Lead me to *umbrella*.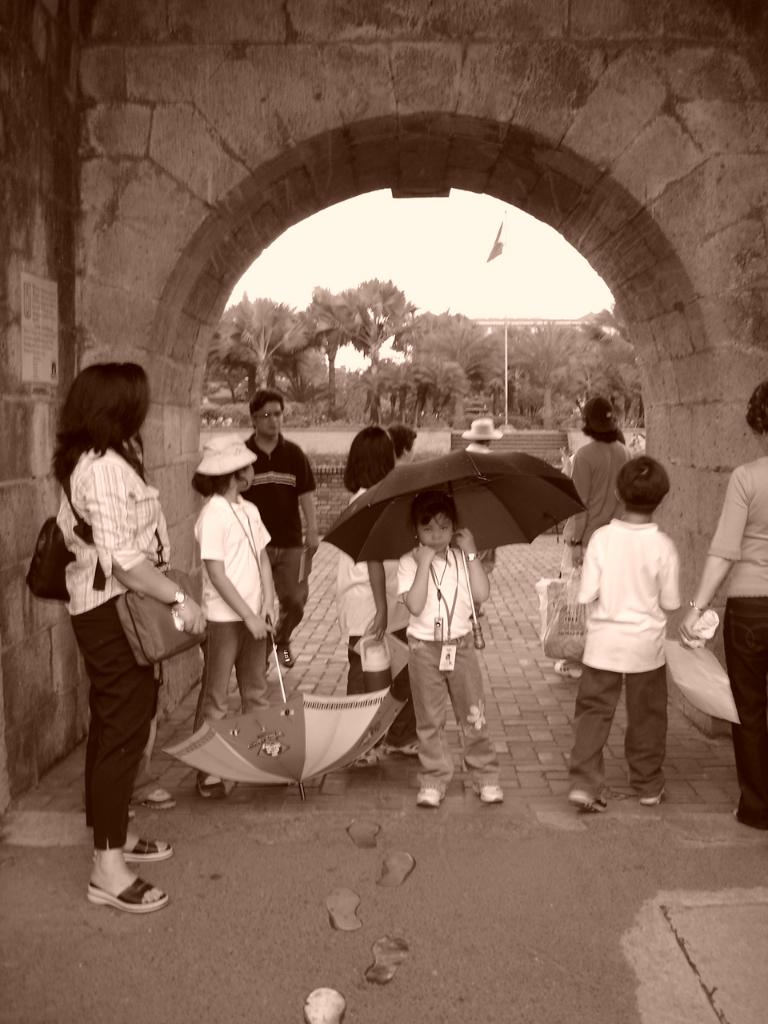
Lead to (left=162, top=616, right=409, bottom=806).
